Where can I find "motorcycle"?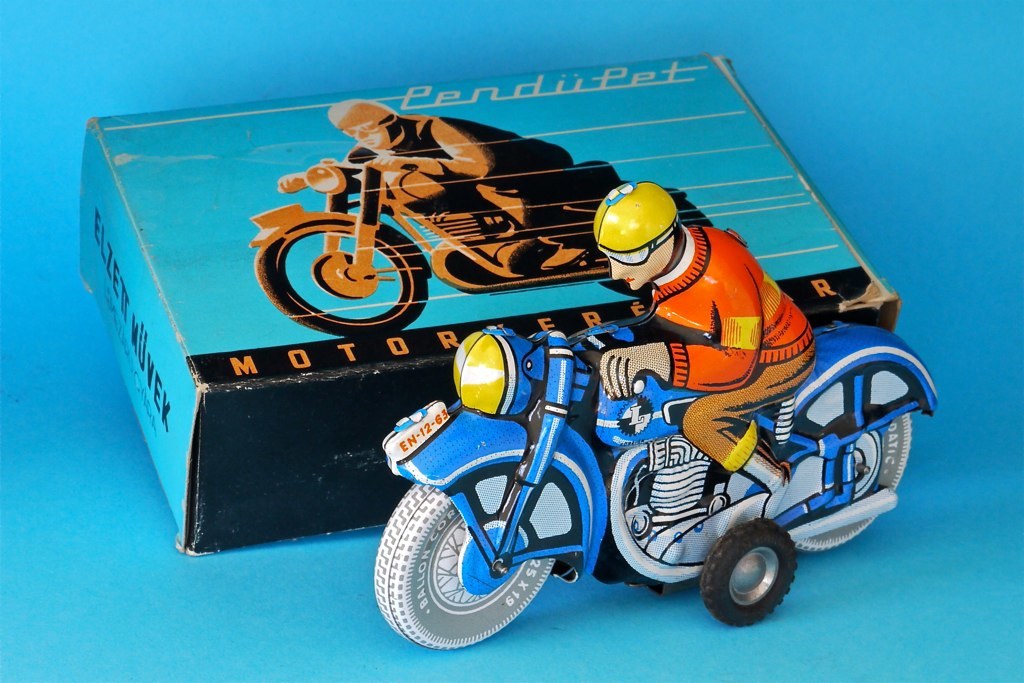
You can find it at x1=368, y1=318, x2=938, y2=658.
